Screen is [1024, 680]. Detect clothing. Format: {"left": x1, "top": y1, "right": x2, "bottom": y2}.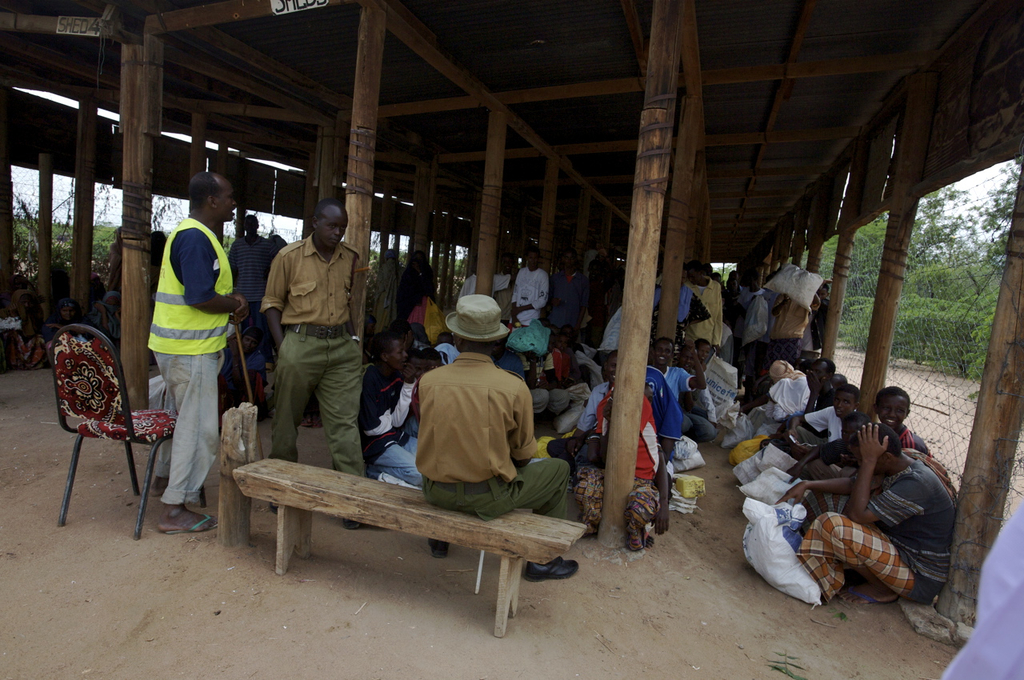
{"left": 10, "top": 278, "right": 33, "bottom": 296}.
